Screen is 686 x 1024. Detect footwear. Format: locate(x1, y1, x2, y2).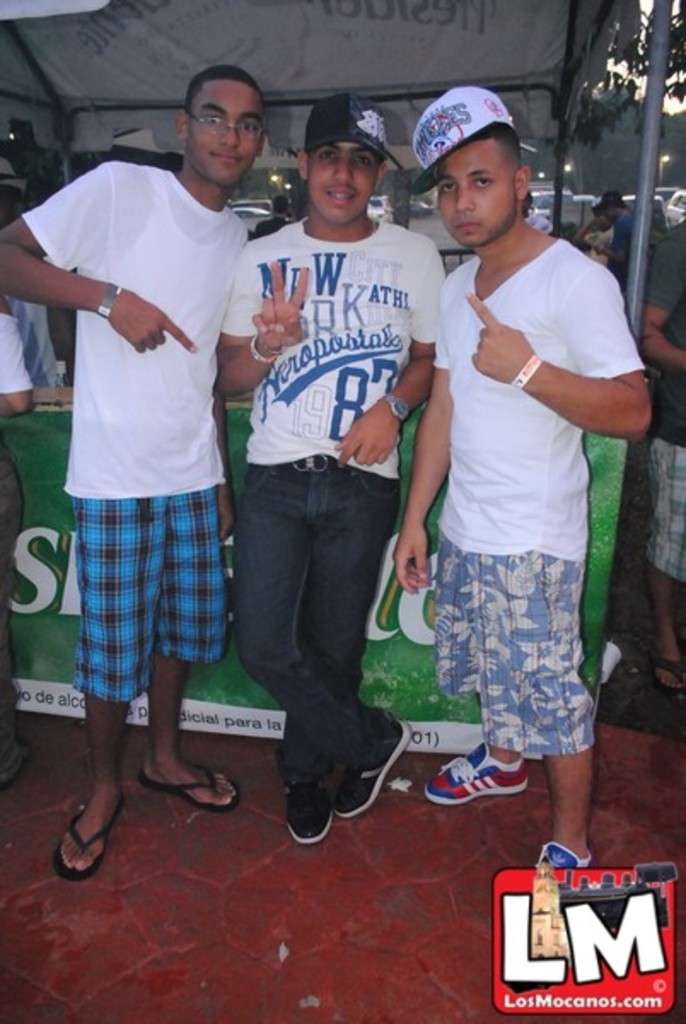
locate(527, 833, 601, 881).
